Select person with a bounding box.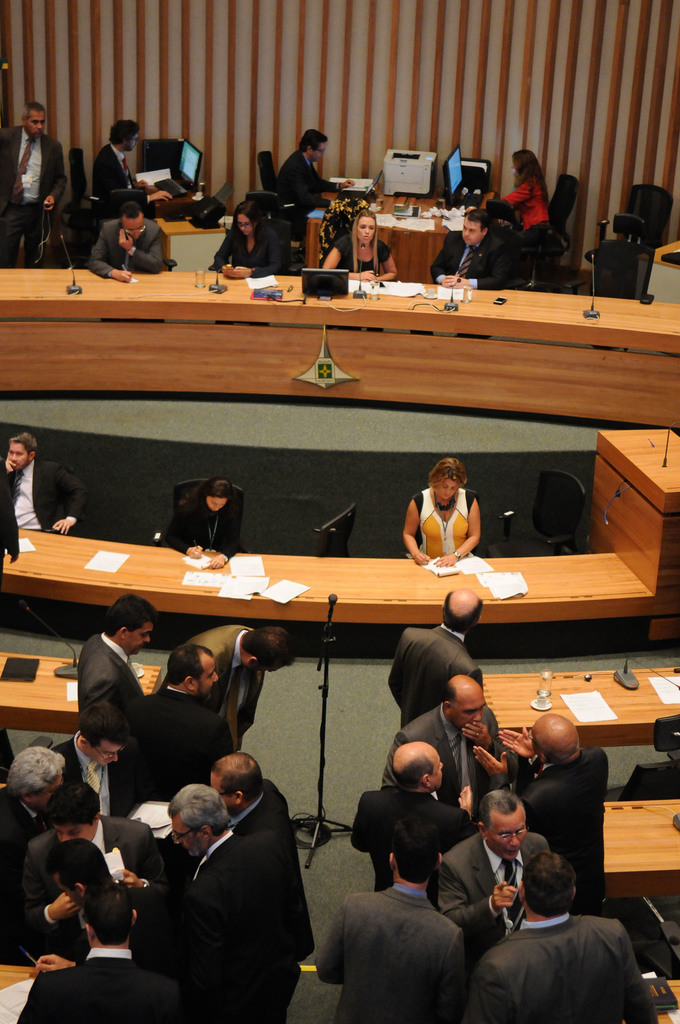
BBox(481, 149, 553, 289).
